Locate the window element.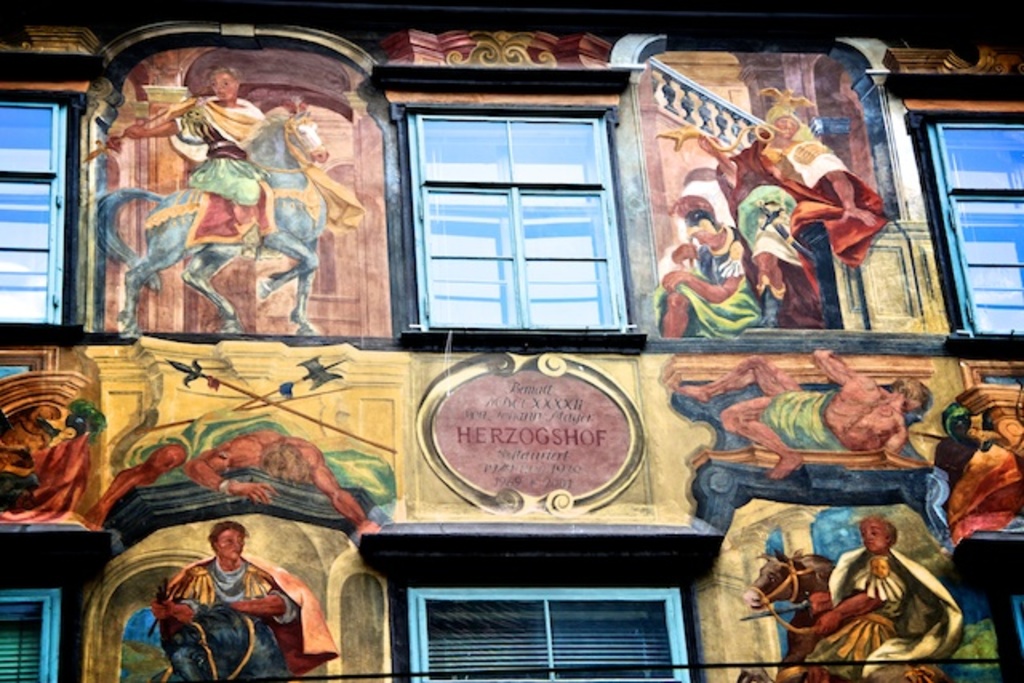
Element bbox: 0/88/77/317.
